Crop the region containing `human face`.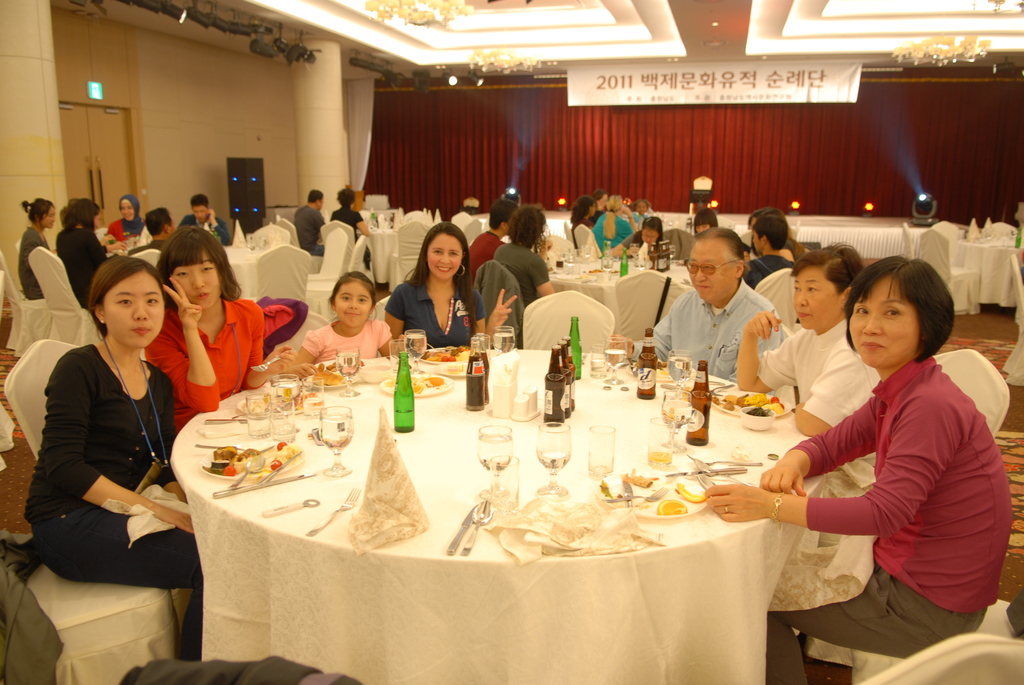
Crop region: left=796, top=271, right=842, bottom=330.
